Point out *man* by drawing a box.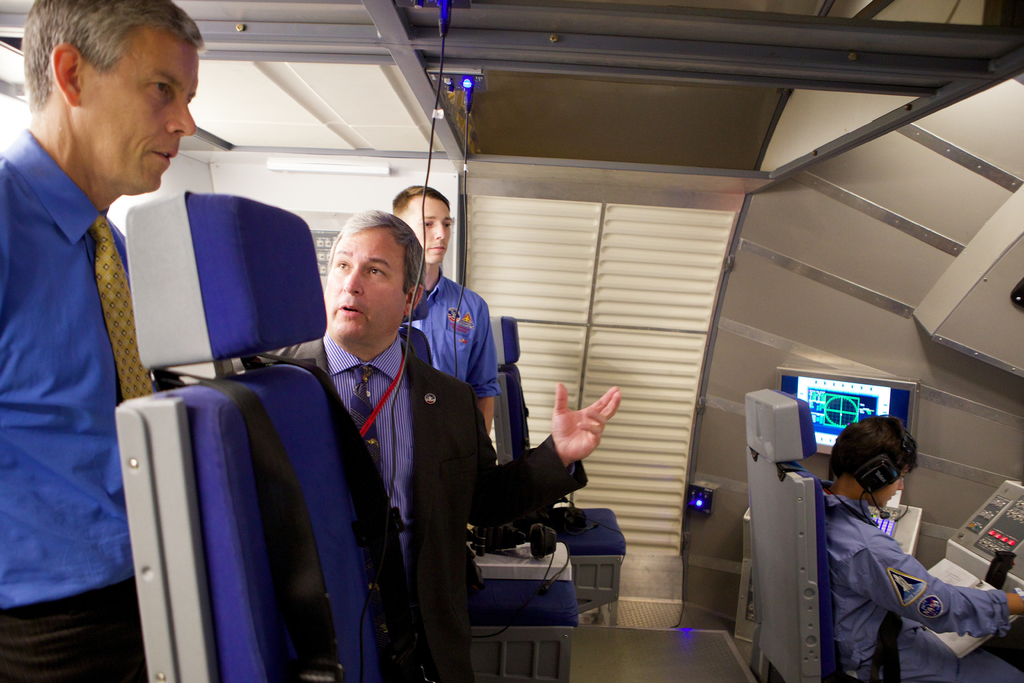
{"left": 246, "top": 210, "right": 624, "bottom": 682}.
